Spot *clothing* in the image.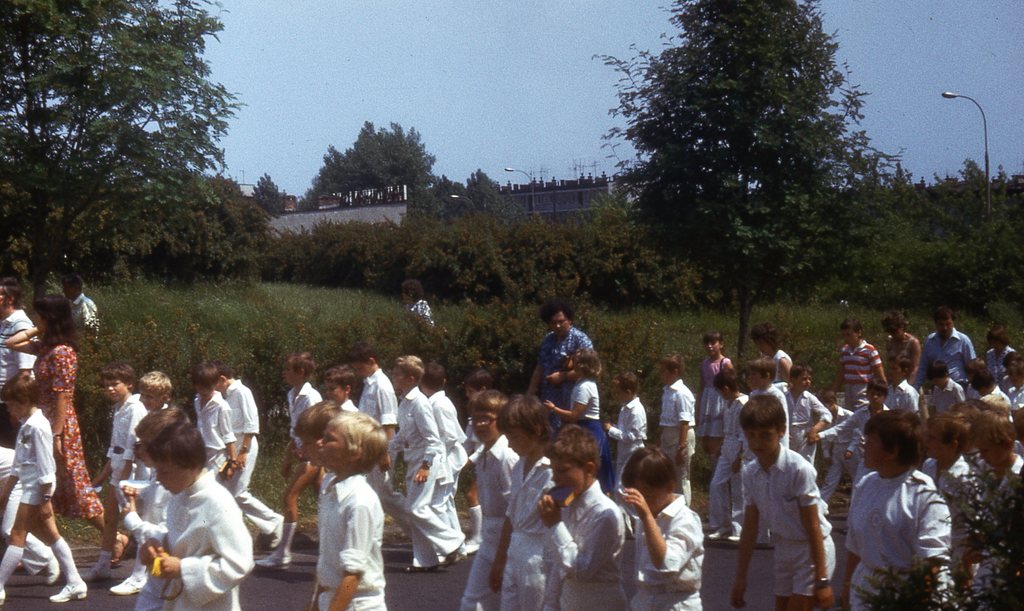
*clothing* found at locate(925, 458, 966, 582).
